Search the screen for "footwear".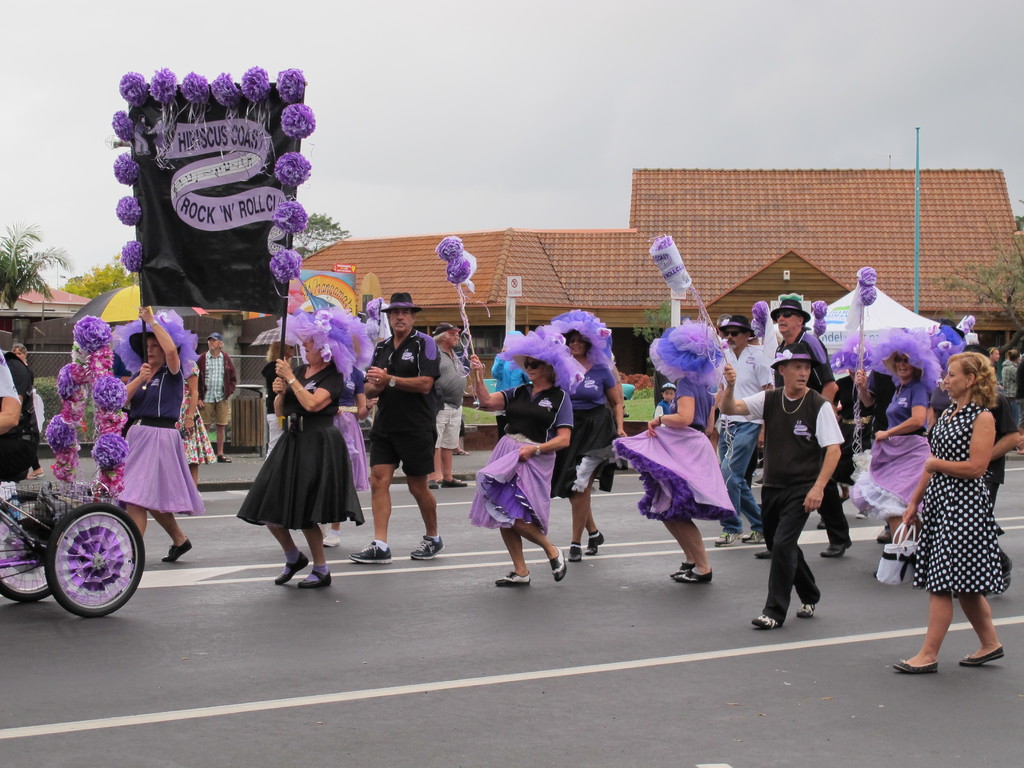
Found at x1=567, y1=540, x2=586, y2=563.
